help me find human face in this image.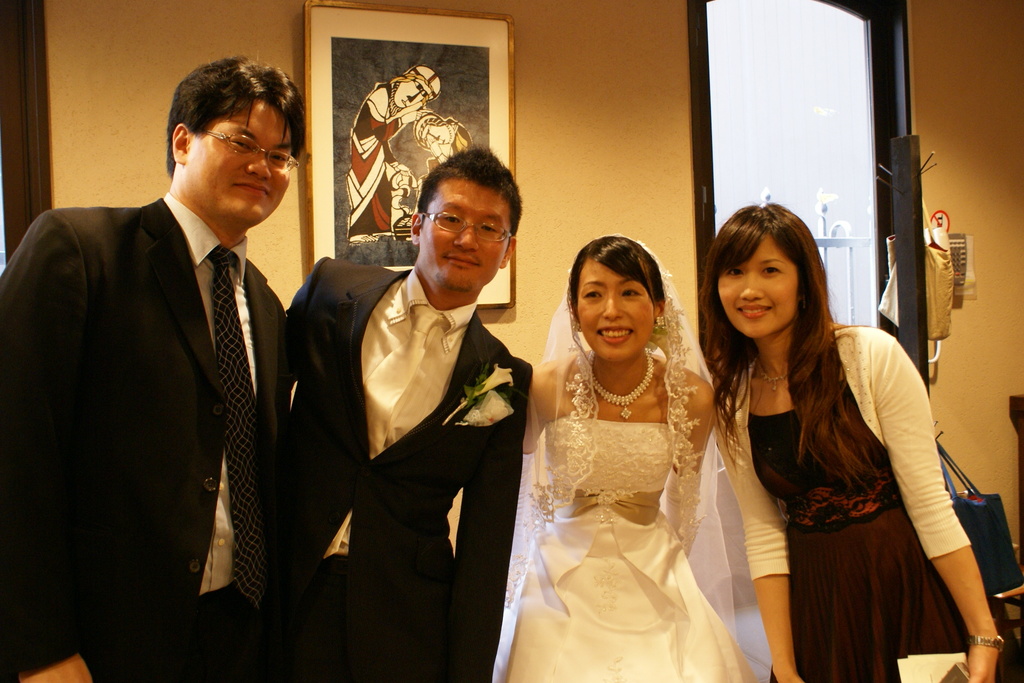
Found it: box(573, 256, 656, 361).
